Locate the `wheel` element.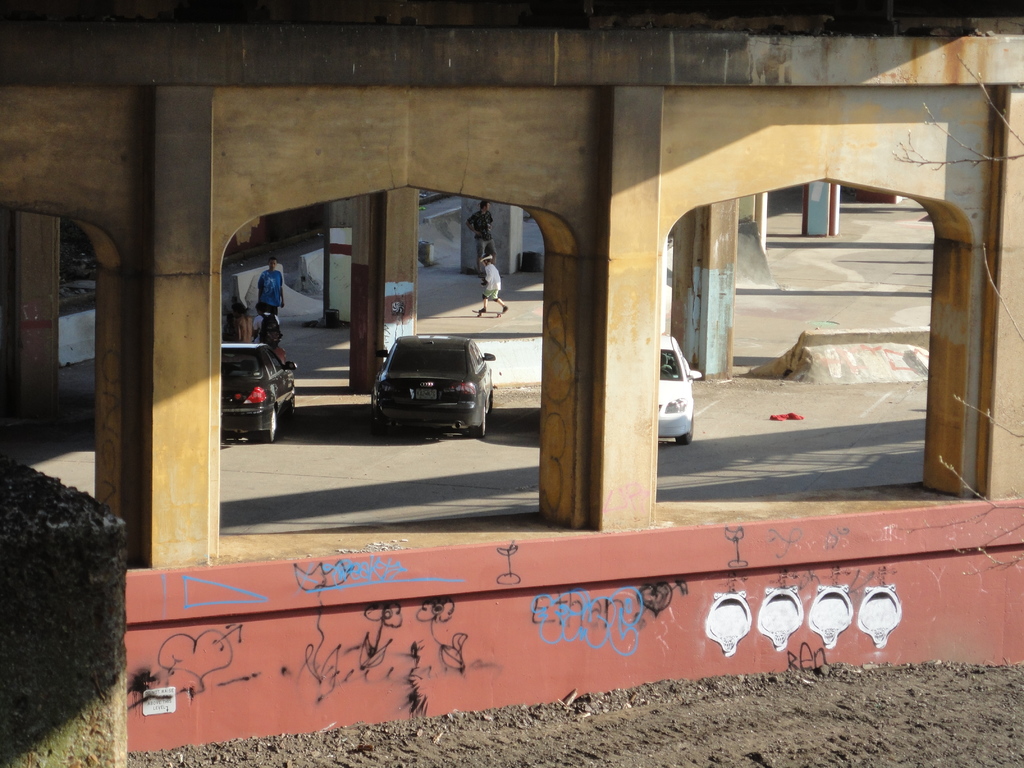
Element bbox: 471/407/493/444.
